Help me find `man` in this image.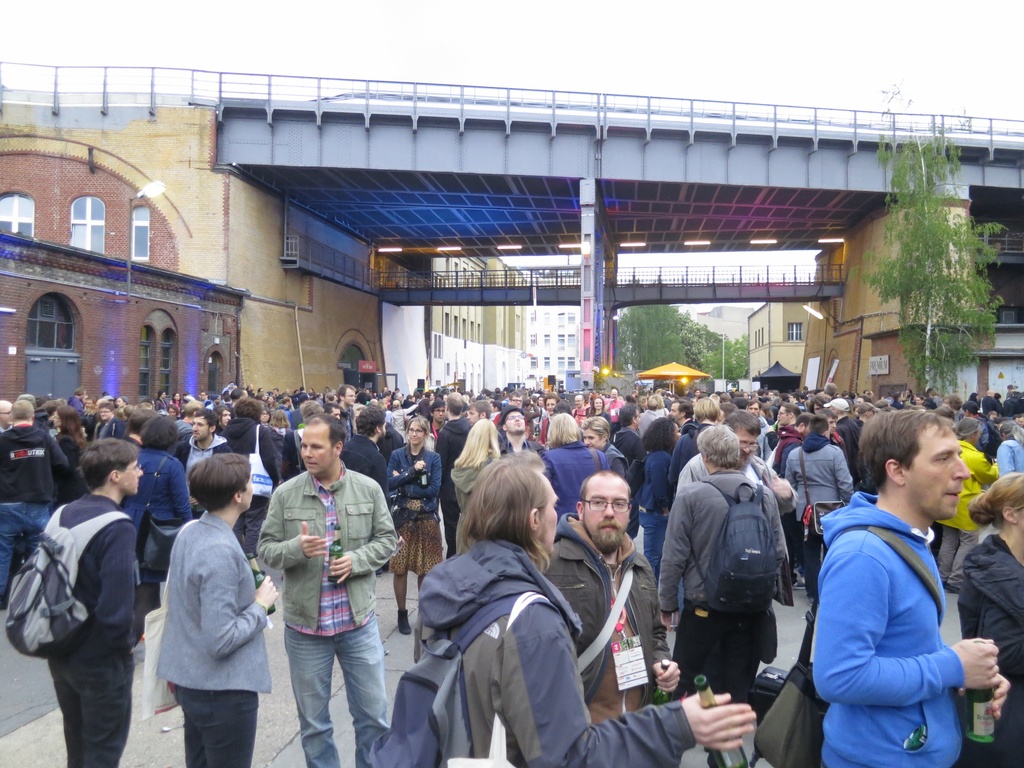
Found it: 253/401/388/765.
